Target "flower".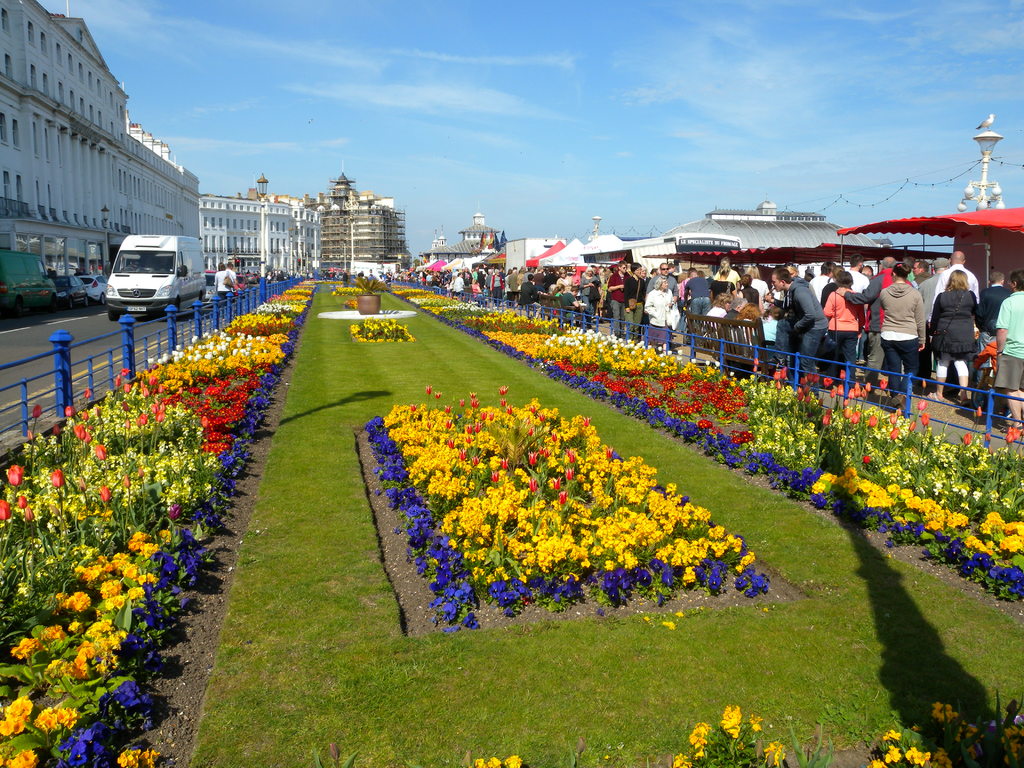
Target region: BBox(113, 376, 123, 388).
